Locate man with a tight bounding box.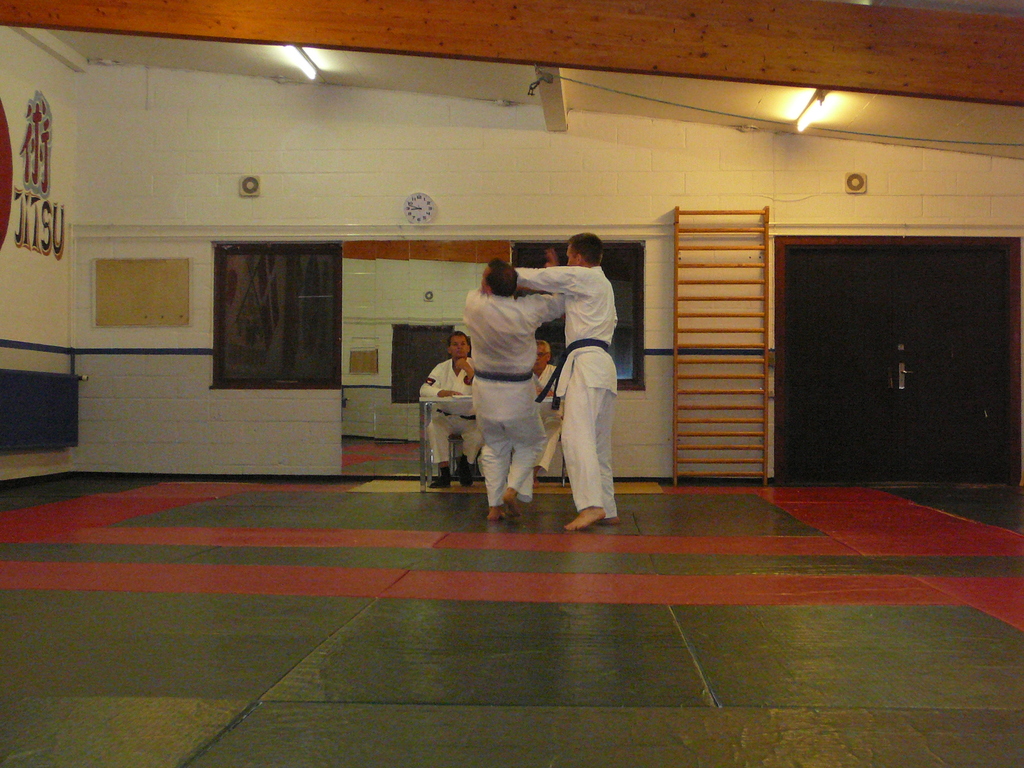
Rect(514, 236, 621, 529).
